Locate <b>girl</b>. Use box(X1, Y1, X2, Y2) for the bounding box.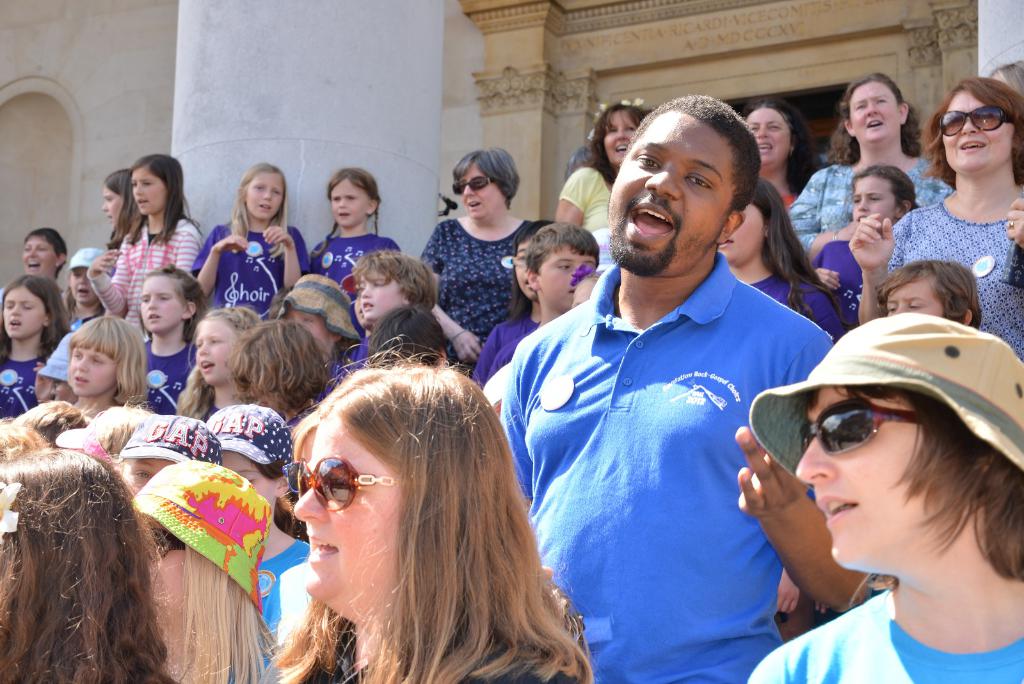
box(86, 154, 196, 317).
